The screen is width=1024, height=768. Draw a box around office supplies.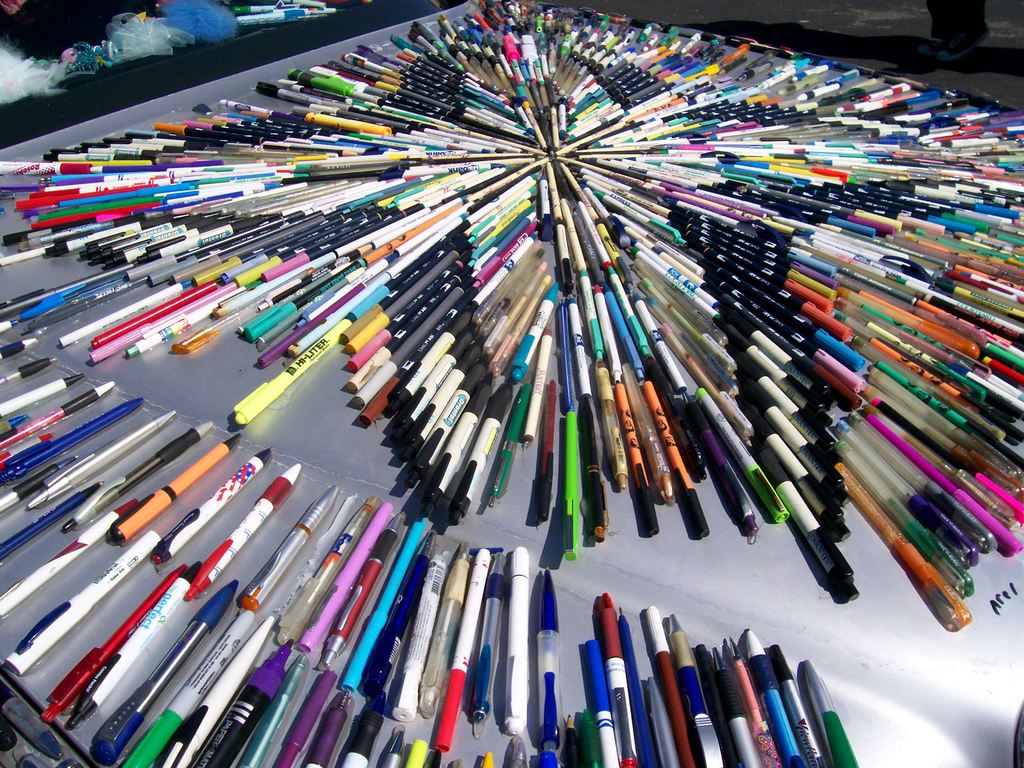
locate(481, 548, 495, 720).
